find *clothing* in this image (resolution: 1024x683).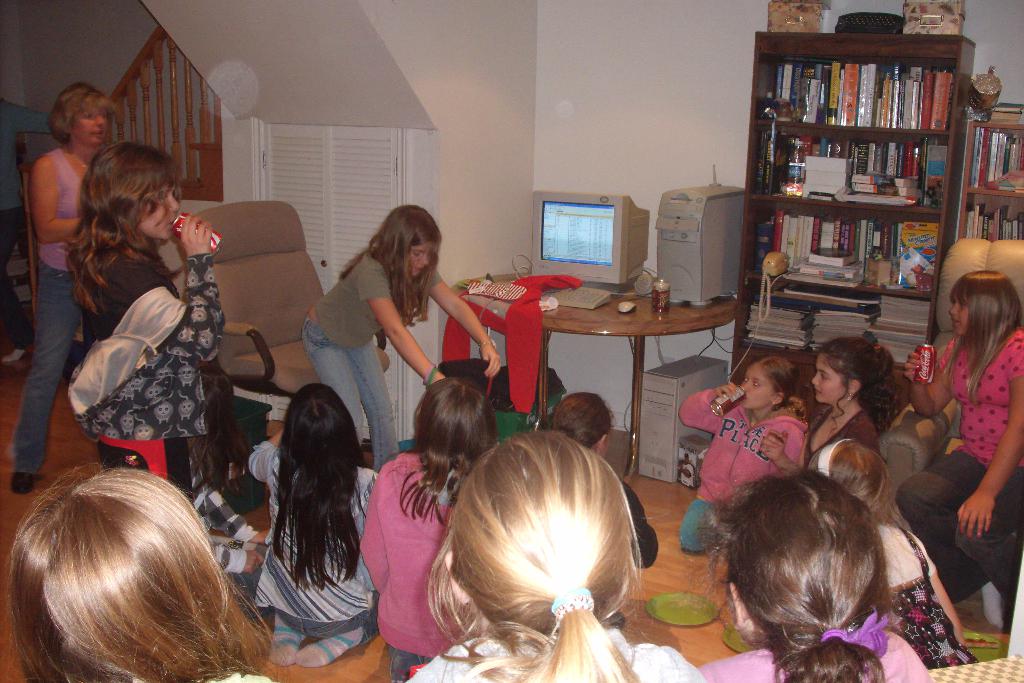
crop(938, 329, 1023, 461).
